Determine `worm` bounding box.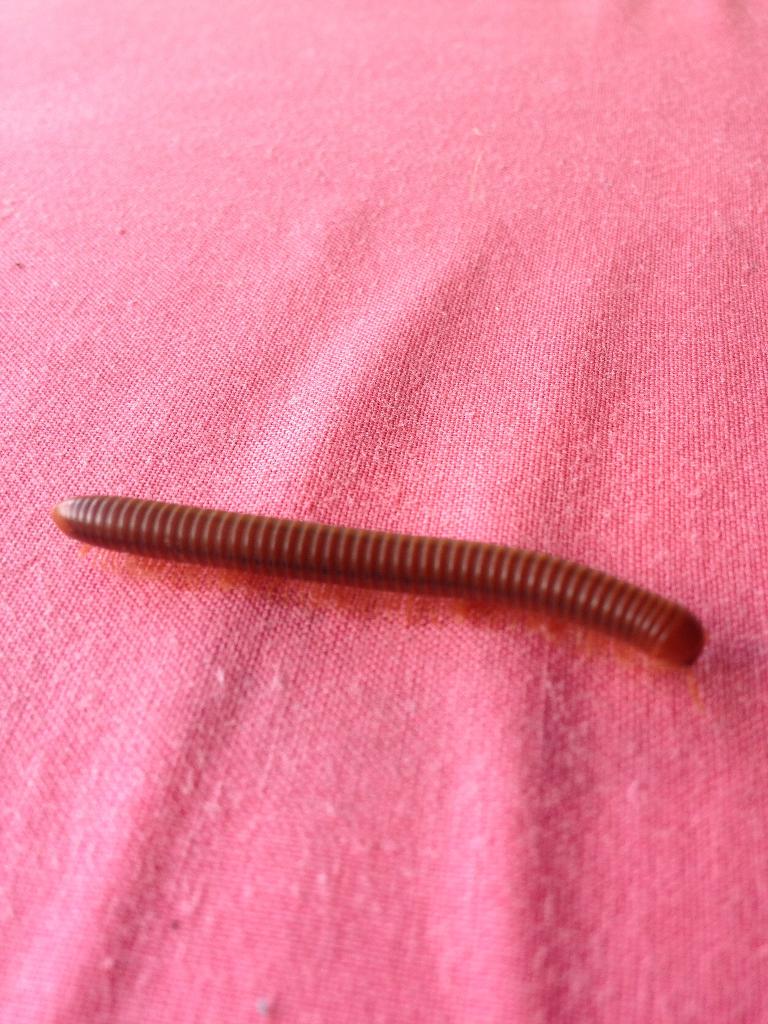
Determined: (40, 491, 716, 675).
